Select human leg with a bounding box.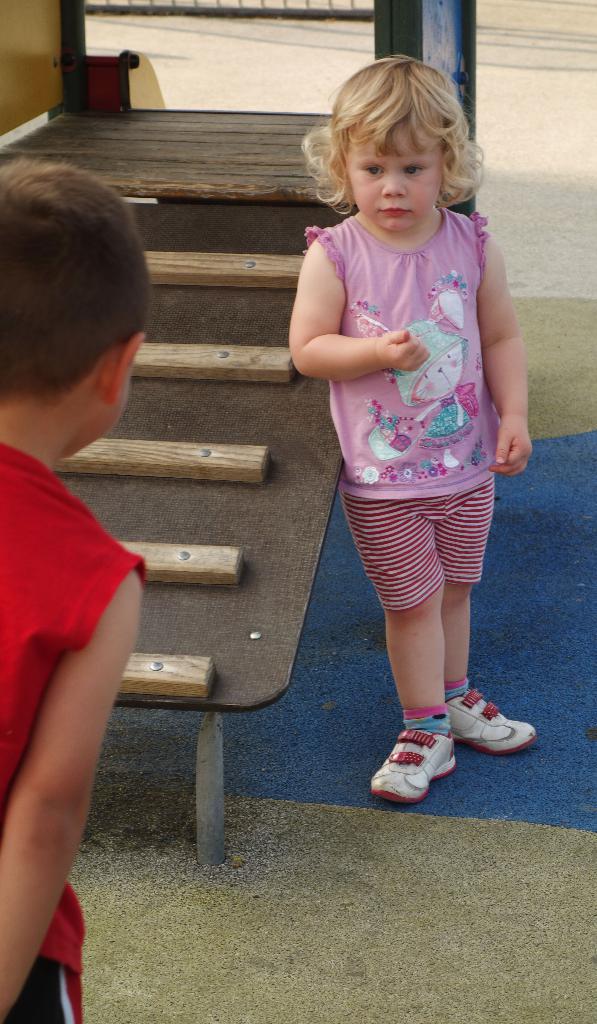
l=347, t=488, r=455, b=811.
